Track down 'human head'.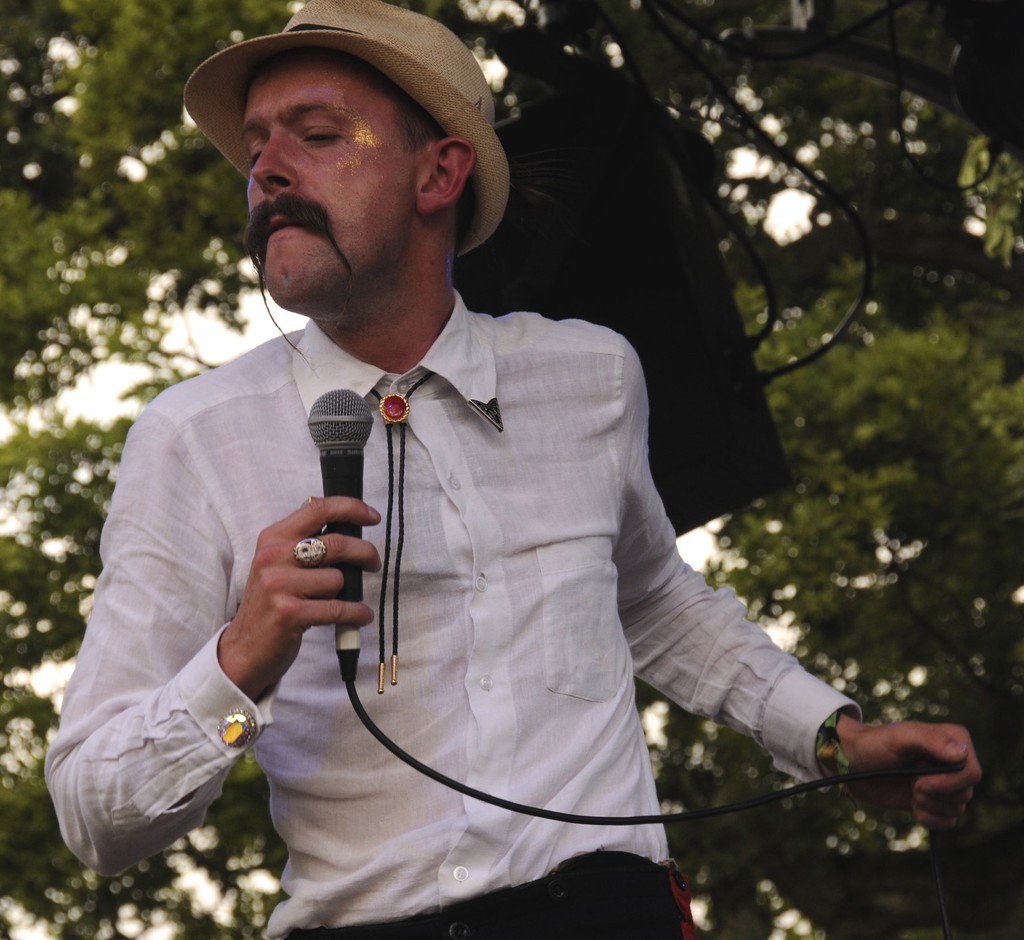
Tracked to l=165, t=0, r=518, b=314.
